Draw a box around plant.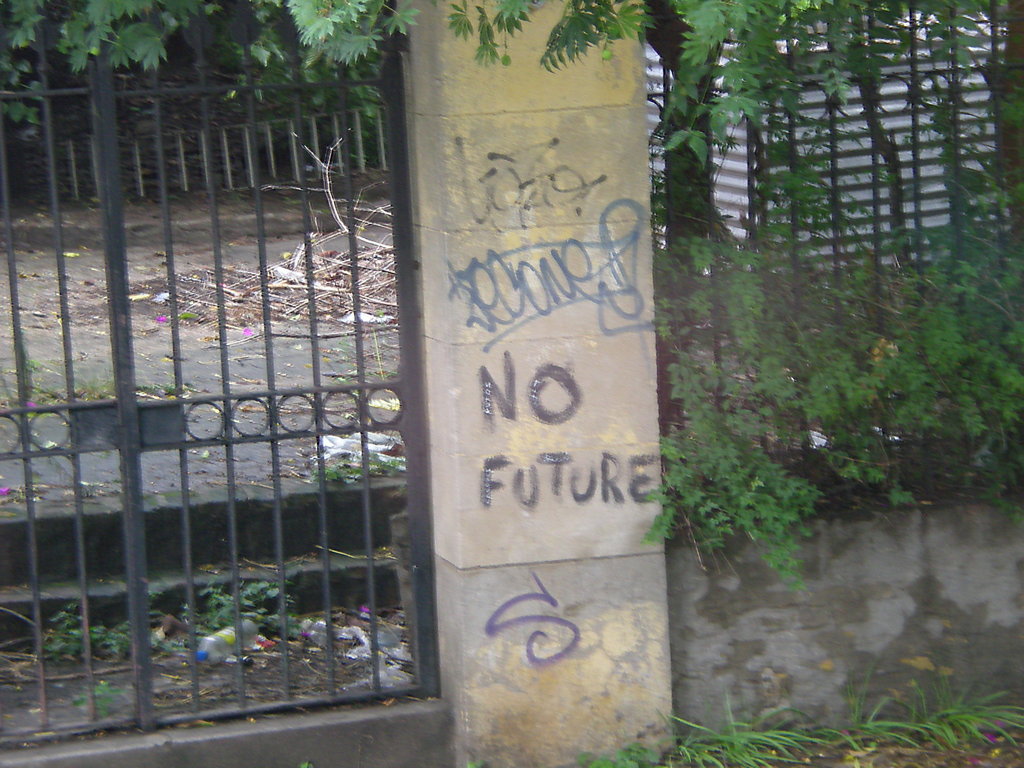
x1=304 y1=447 x2=406 y2=484.
